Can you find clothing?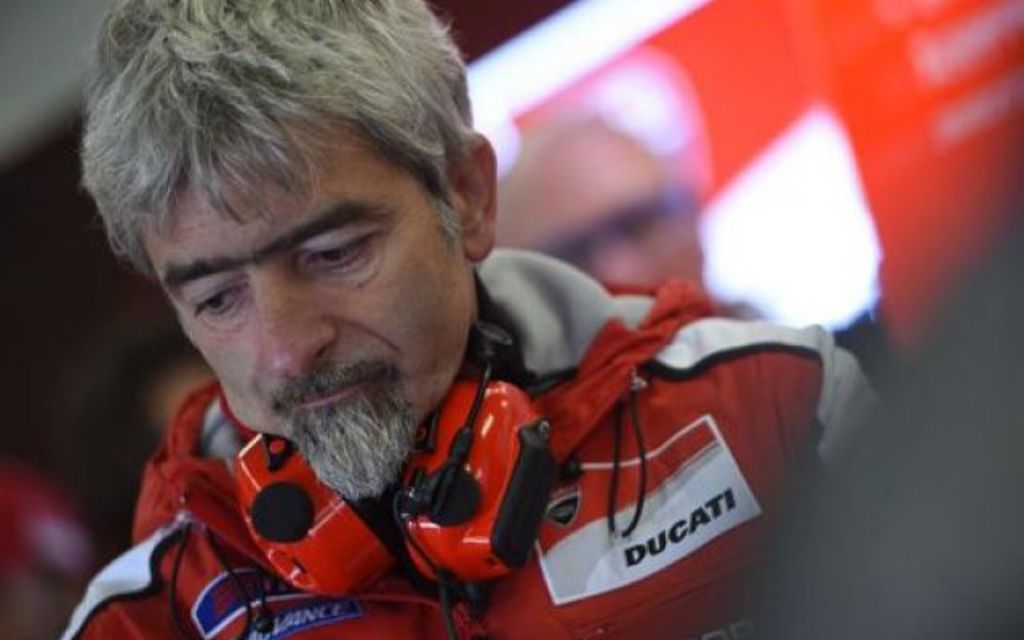
Yes, bounding box: bbox=[181, 192, 835, 614].
